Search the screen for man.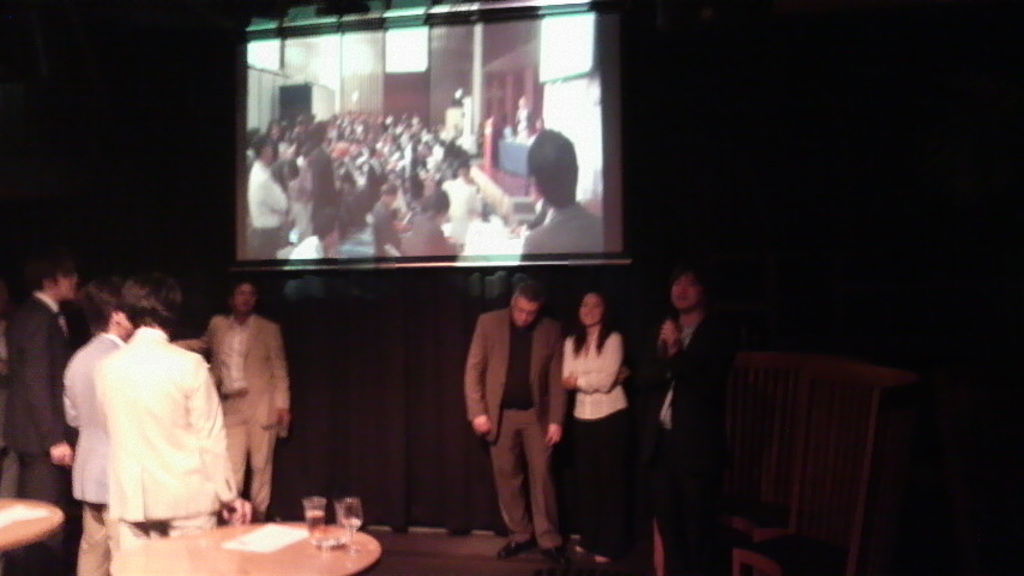
Found at box(55, 286, 155, 575).
